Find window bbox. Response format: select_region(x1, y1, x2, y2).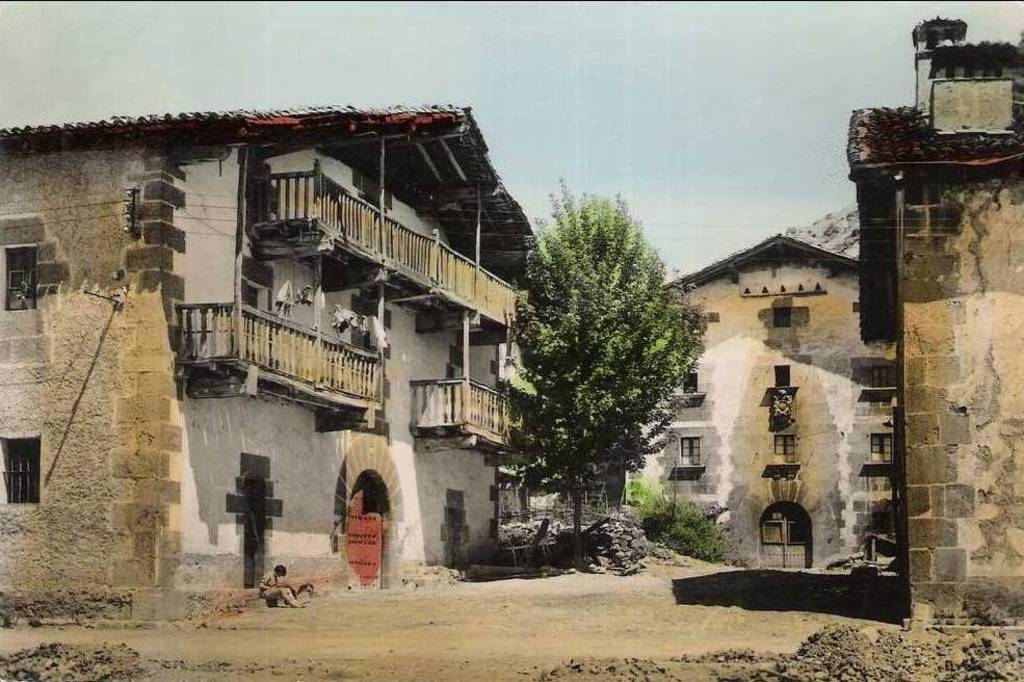
select_region(771, 366, 792, 390).
